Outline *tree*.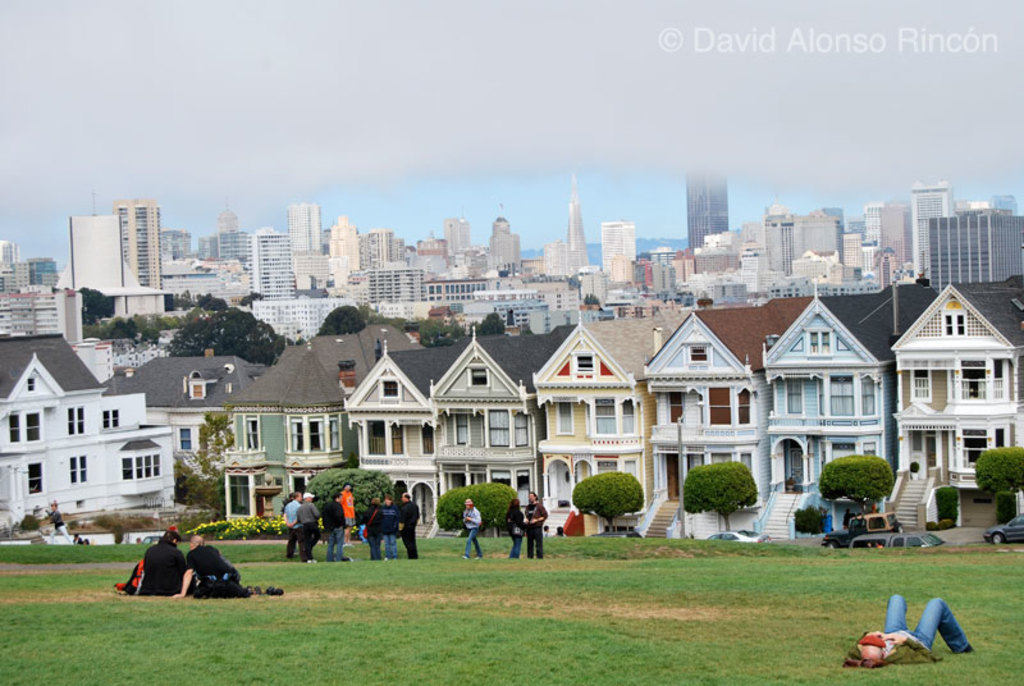
Outline: [x1=694, y1=449, x2=768, y2=531].
